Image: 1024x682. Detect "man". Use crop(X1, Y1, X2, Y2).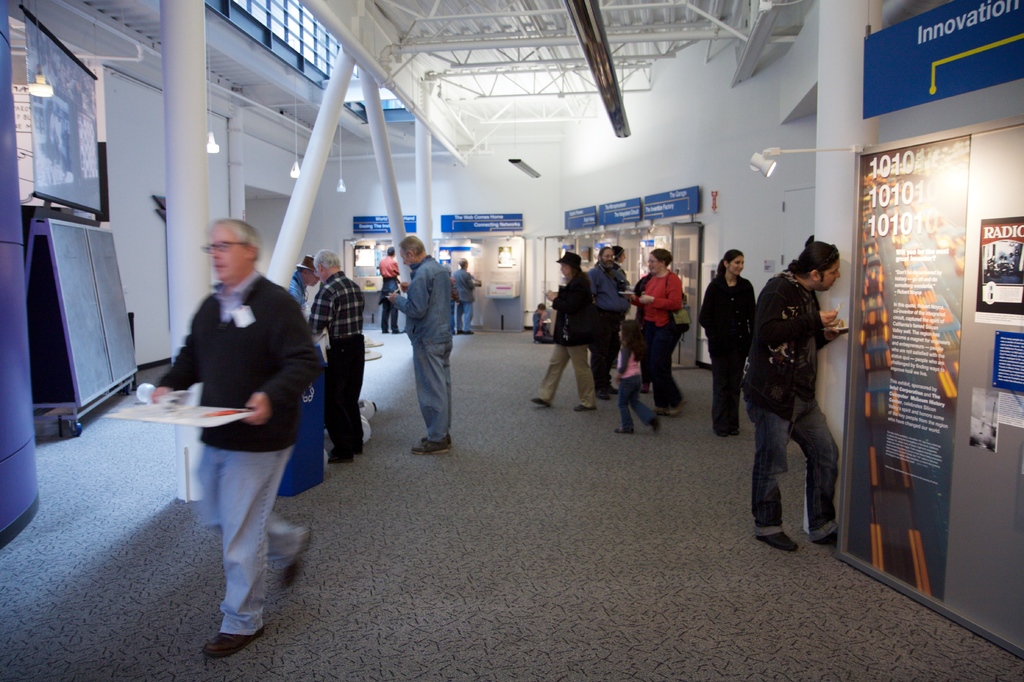
crop(454, 259, 477, 335).
